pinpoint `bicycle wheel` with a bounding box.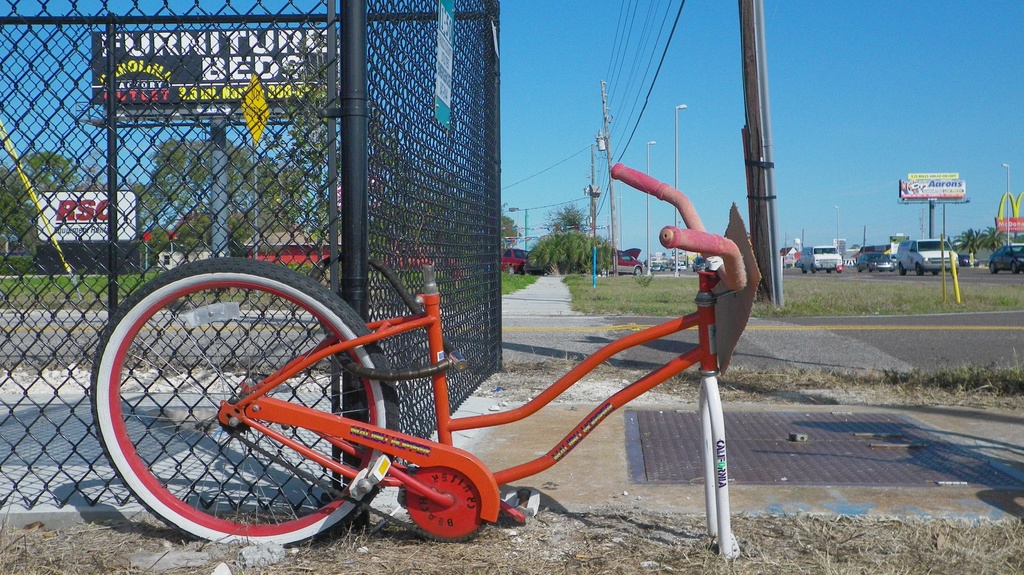
box(92, 250, 404, 545).
